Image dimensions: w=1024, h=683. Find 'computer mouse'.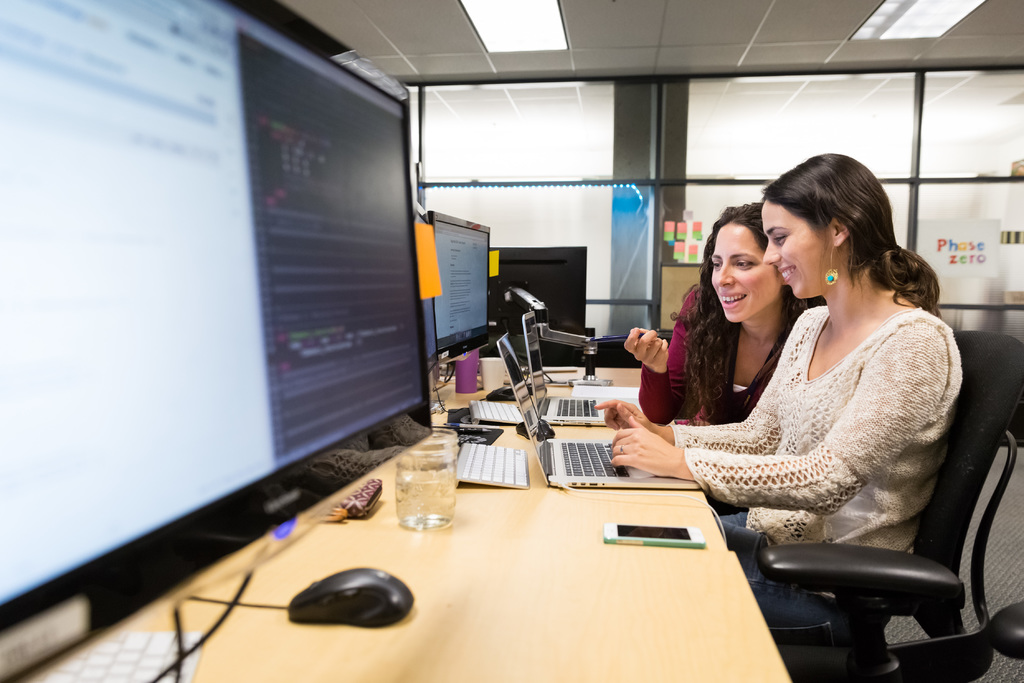
region(289, 561, 414, 620).
